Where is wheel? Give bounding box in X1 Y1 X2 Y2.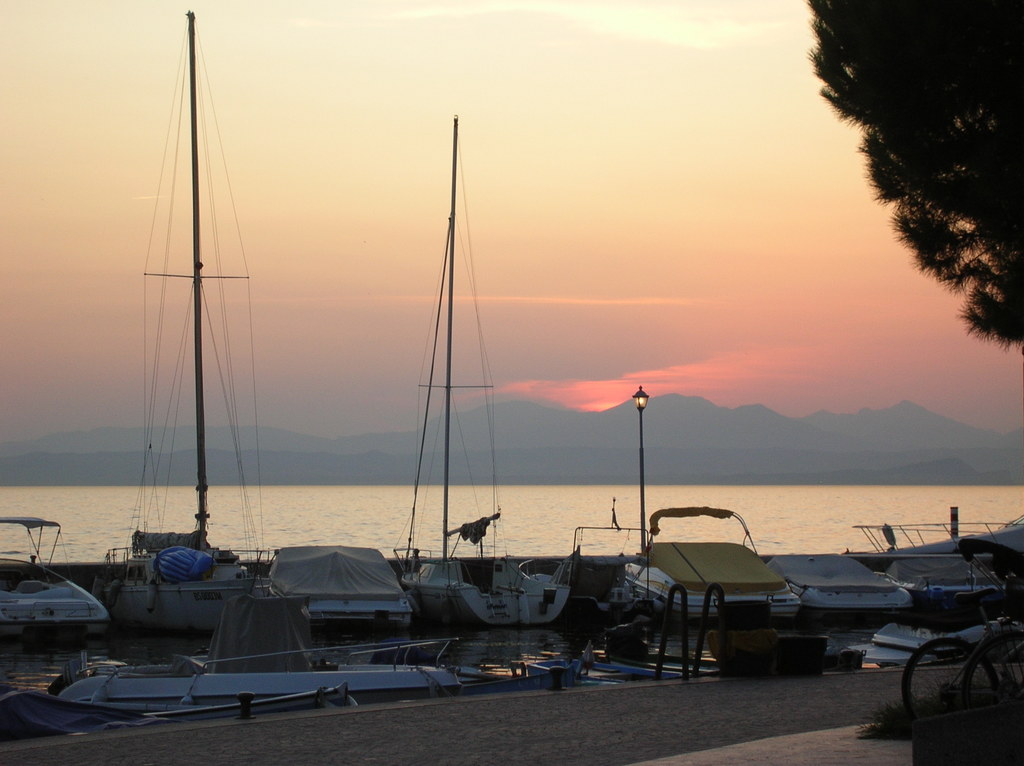
893 633 996 737.
